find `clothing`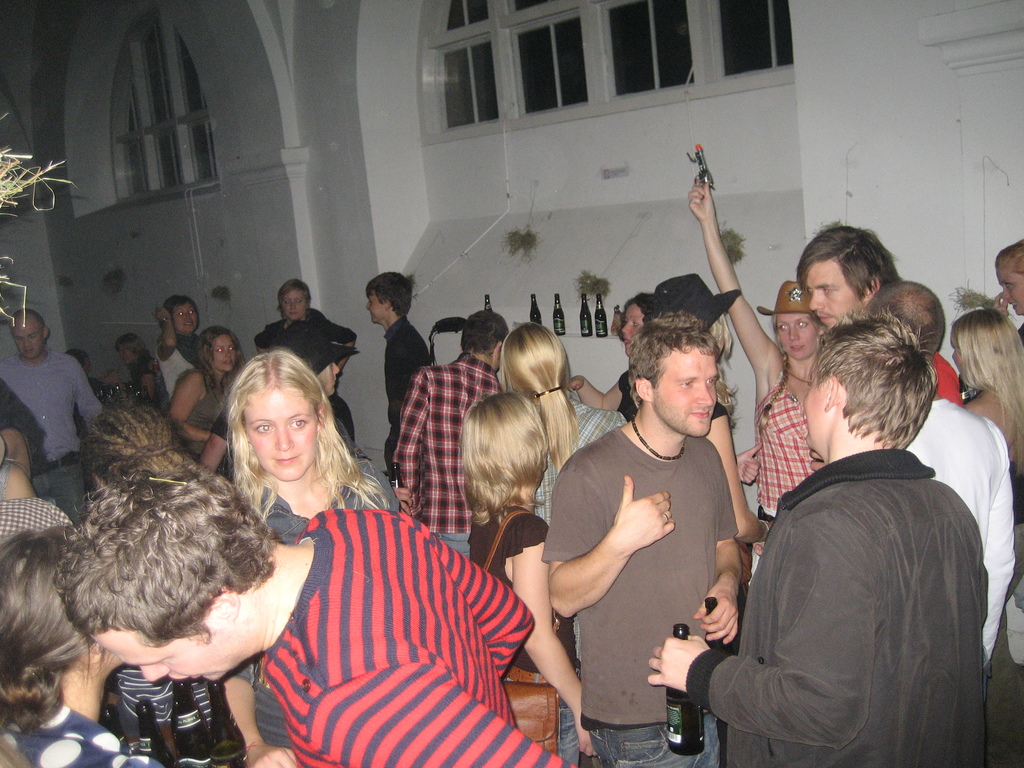
(x1=554, y1=443, x2=749, y2=764)
